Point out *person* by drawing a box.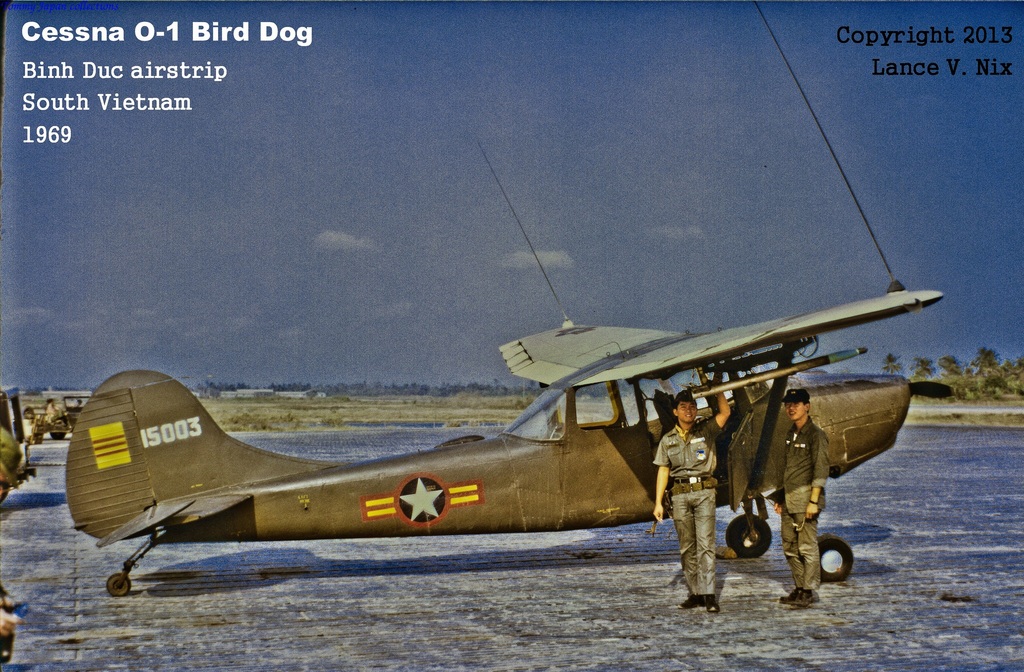
(773,389,835,610).
